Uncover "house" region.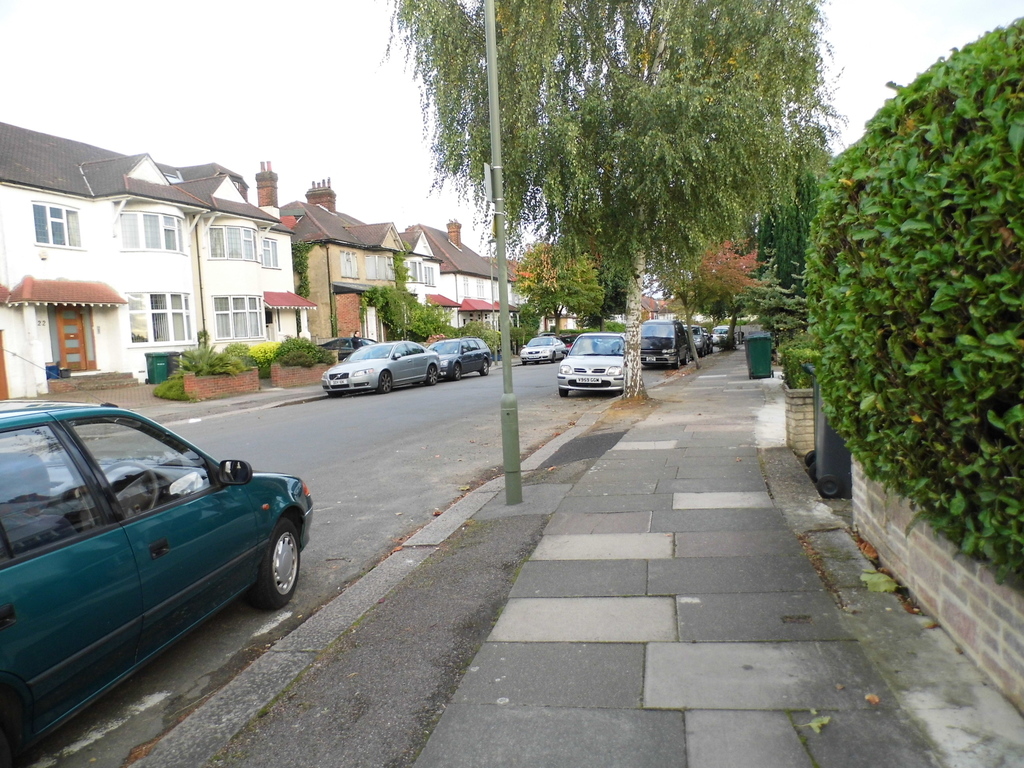
Uncovered: 0:120:317:399.
